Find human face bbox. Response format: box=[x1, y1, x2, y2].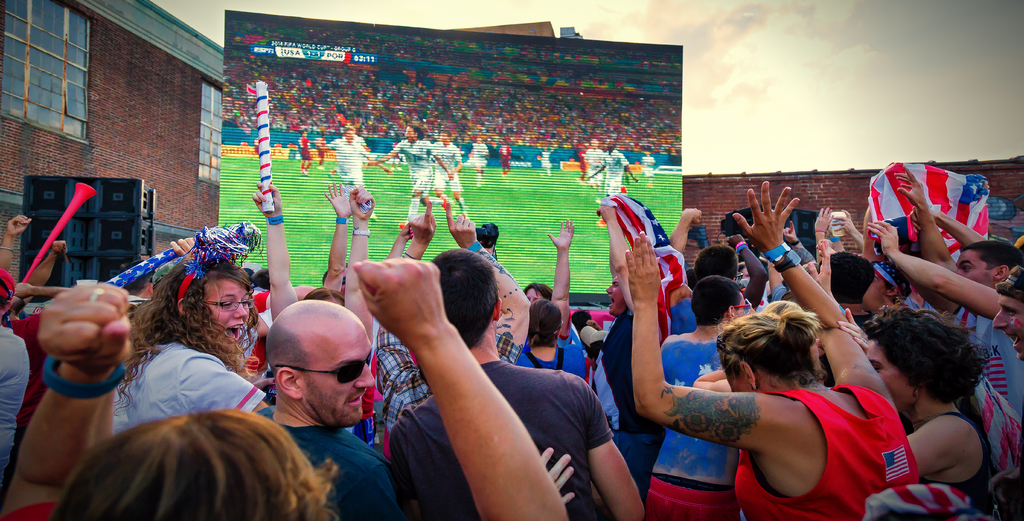
box=[991, 294, 1023, 365].
